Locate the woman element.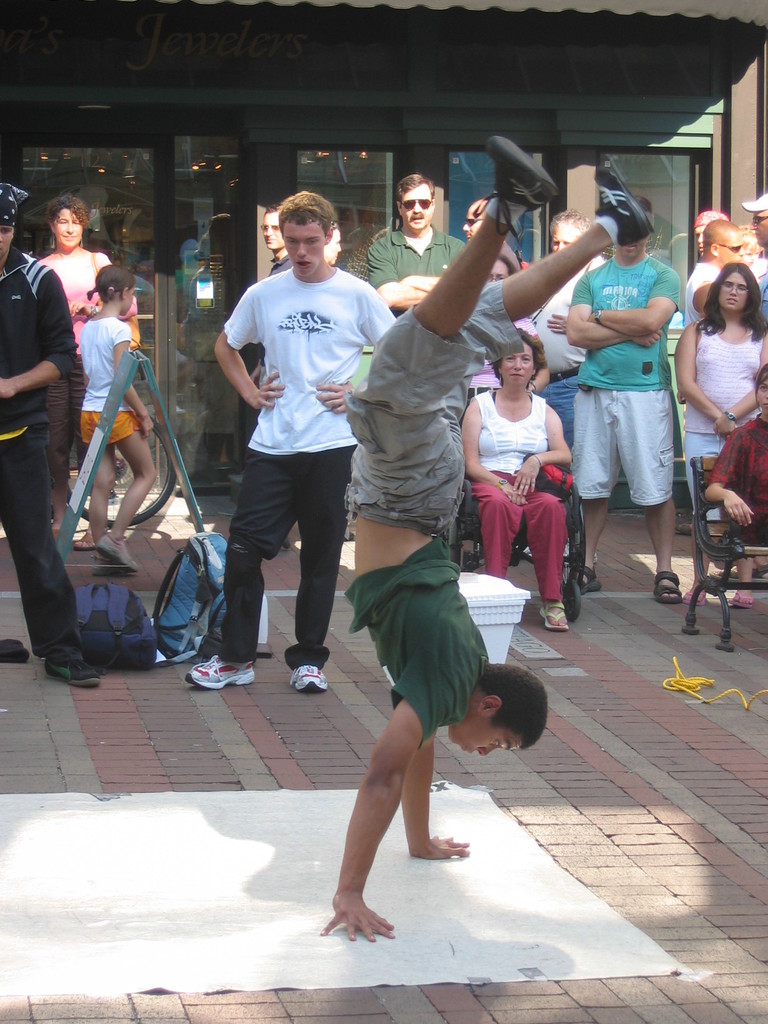
Element bbox: 470/320/586/613.
